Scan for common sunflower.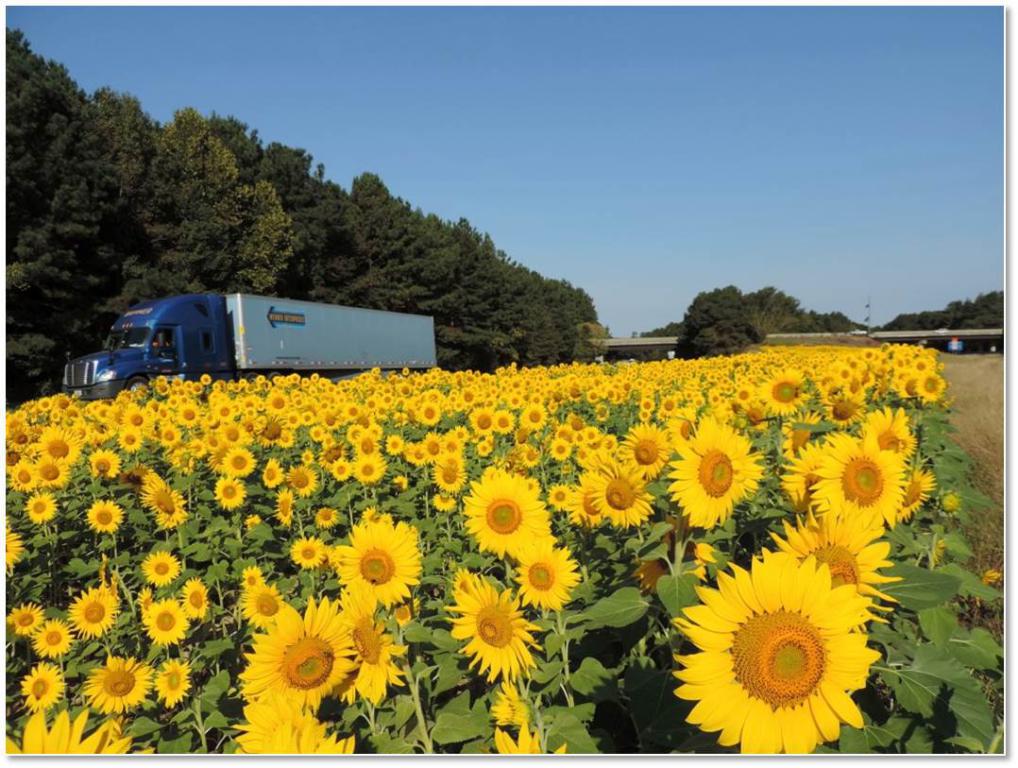
Scan result: box(586, 452, 648, 519).
